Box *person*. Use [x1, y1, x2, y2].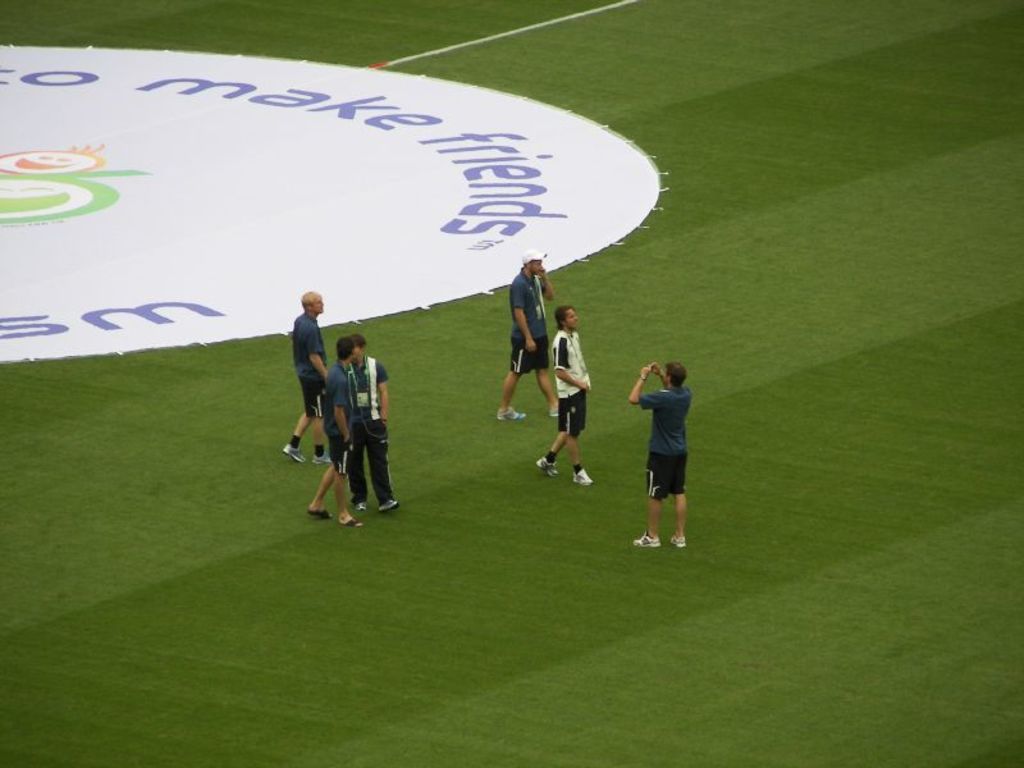
[307, 342, 357, 526].
